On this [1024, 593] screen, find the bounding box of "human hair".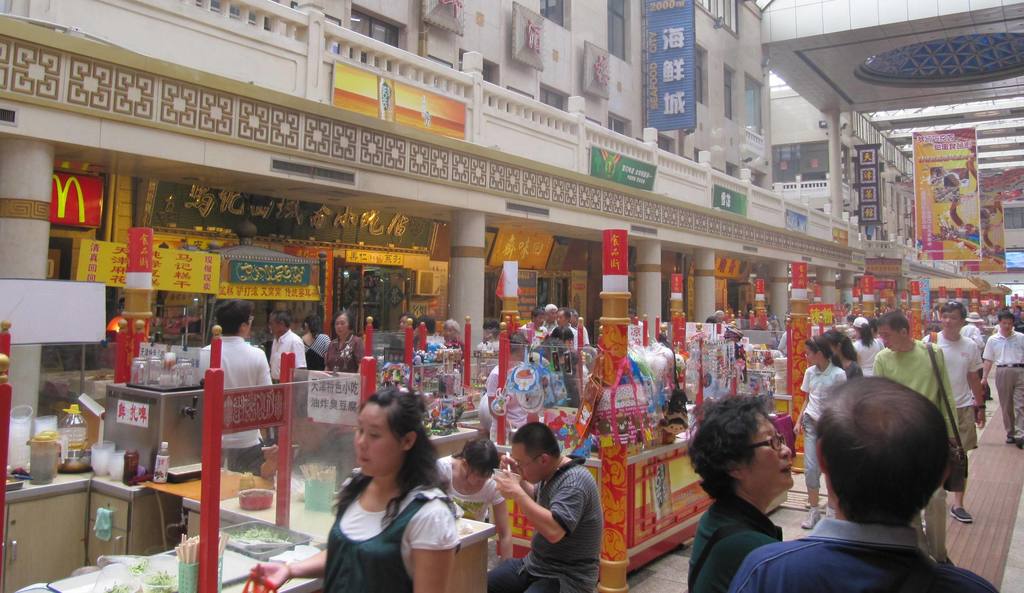
Bounding box: (left=455, top=437, right=502, bottom=485).
